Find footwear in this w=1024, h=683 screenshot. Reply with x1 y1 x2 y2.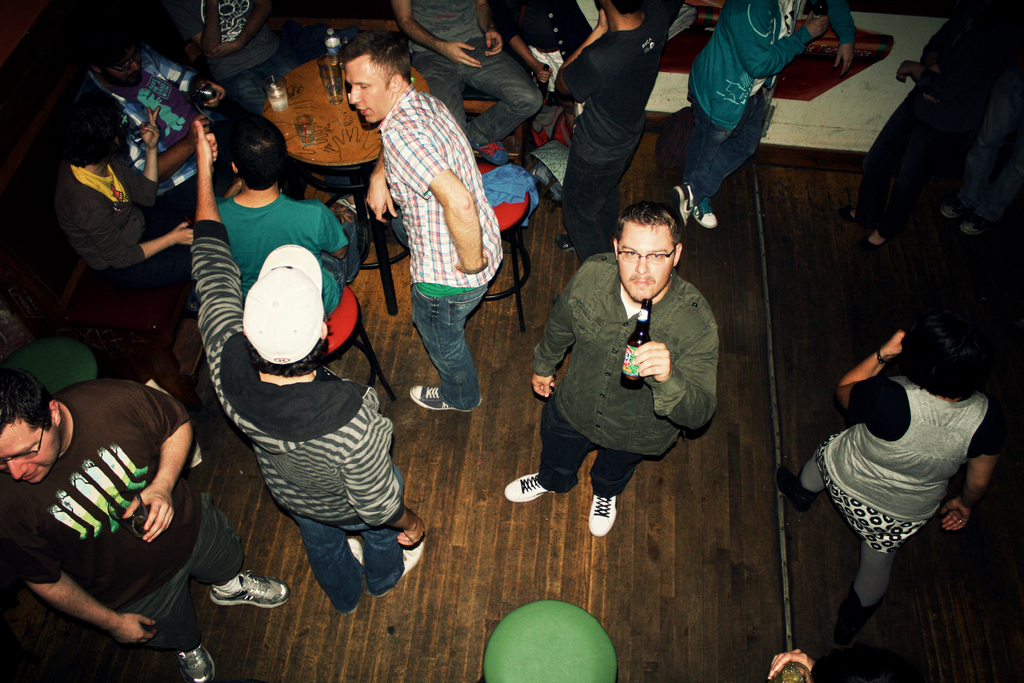
210 570 290 608.
